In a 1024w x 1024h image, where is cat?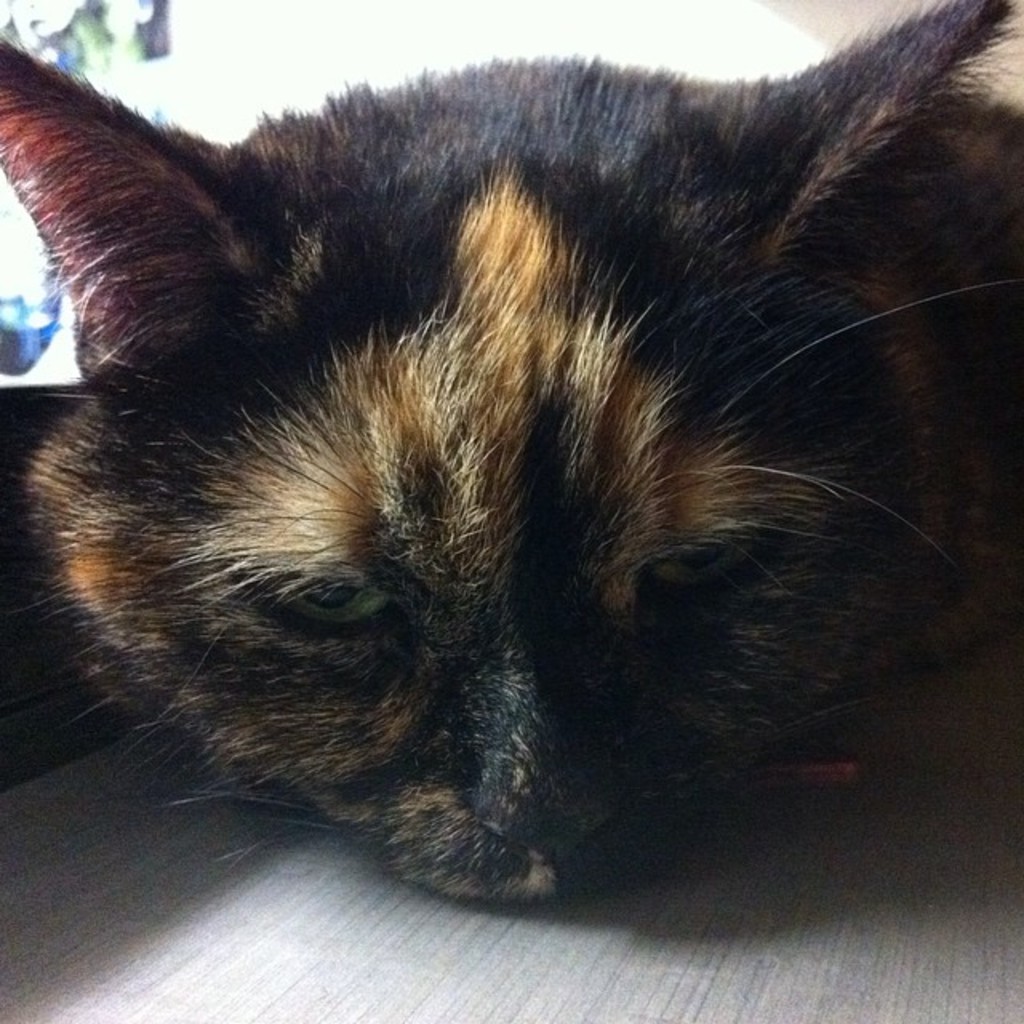
<bbox>0, 0, 1022, 896</bbox>.
